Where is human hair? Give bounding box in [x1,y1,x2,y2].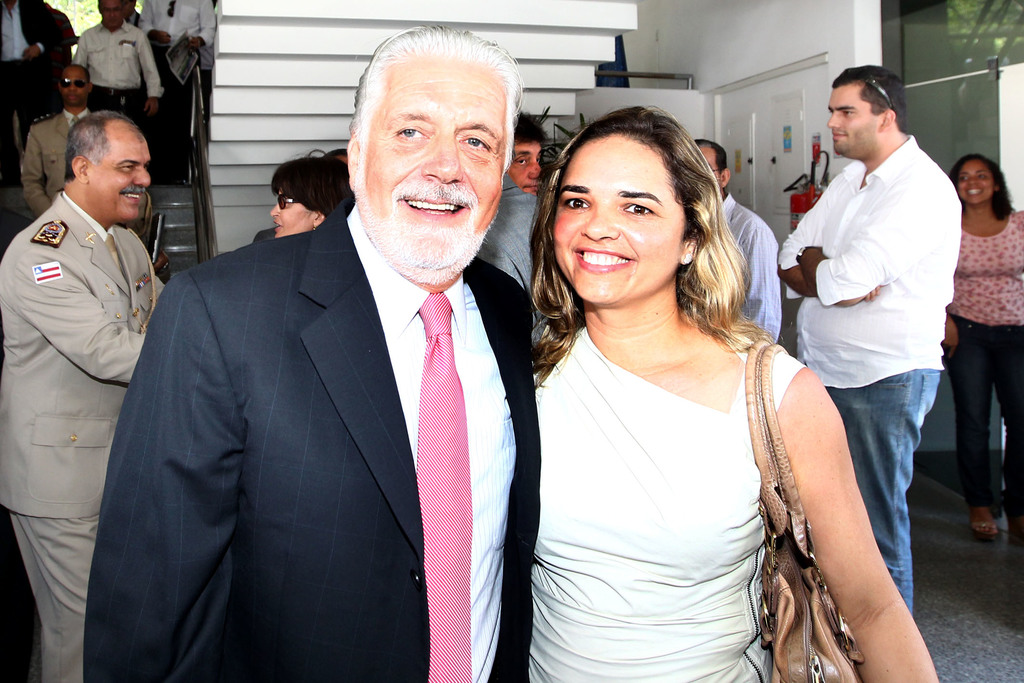
[831,64,909,135].
